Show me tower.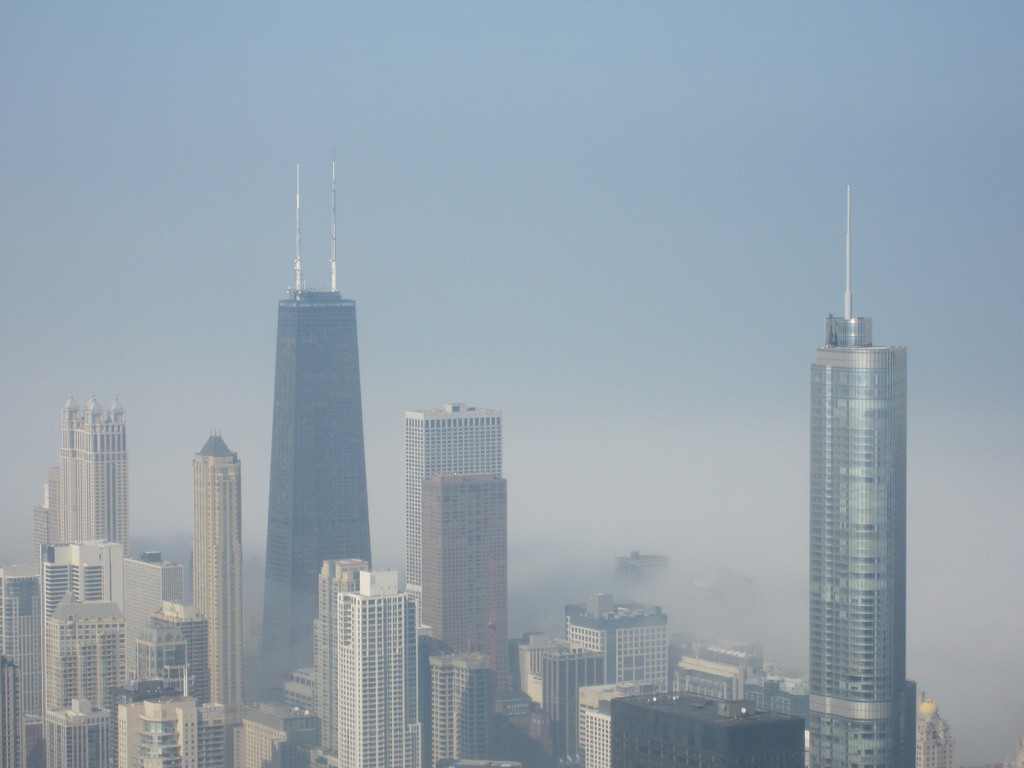
tower is here: BBox(424, 655, 488, 767).
